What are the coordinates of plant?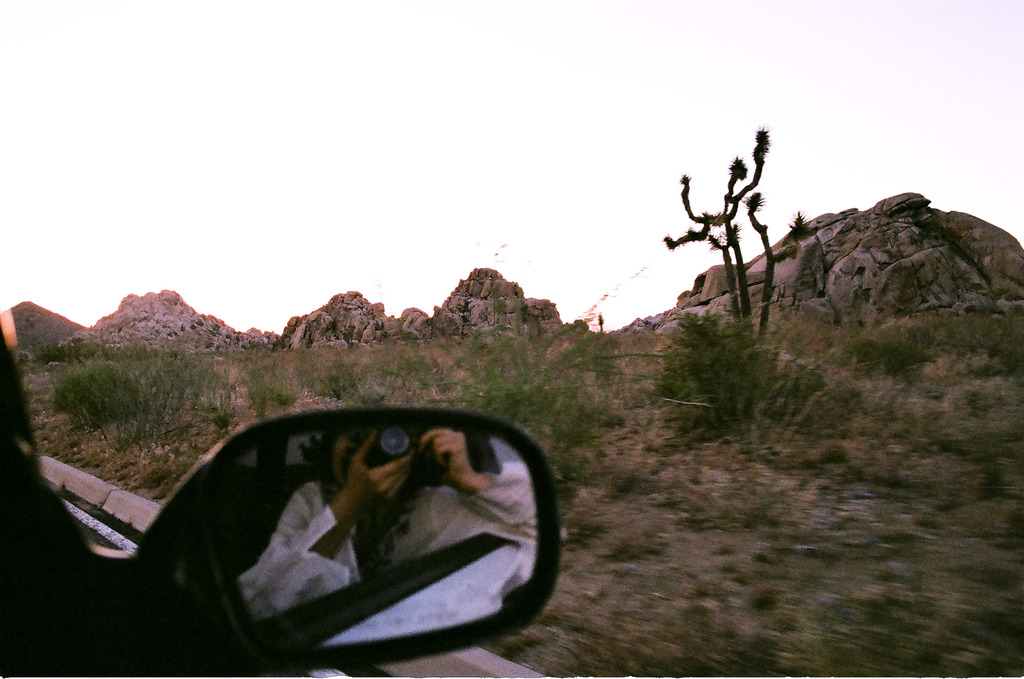
box=[937, 299, 1023, 381].
